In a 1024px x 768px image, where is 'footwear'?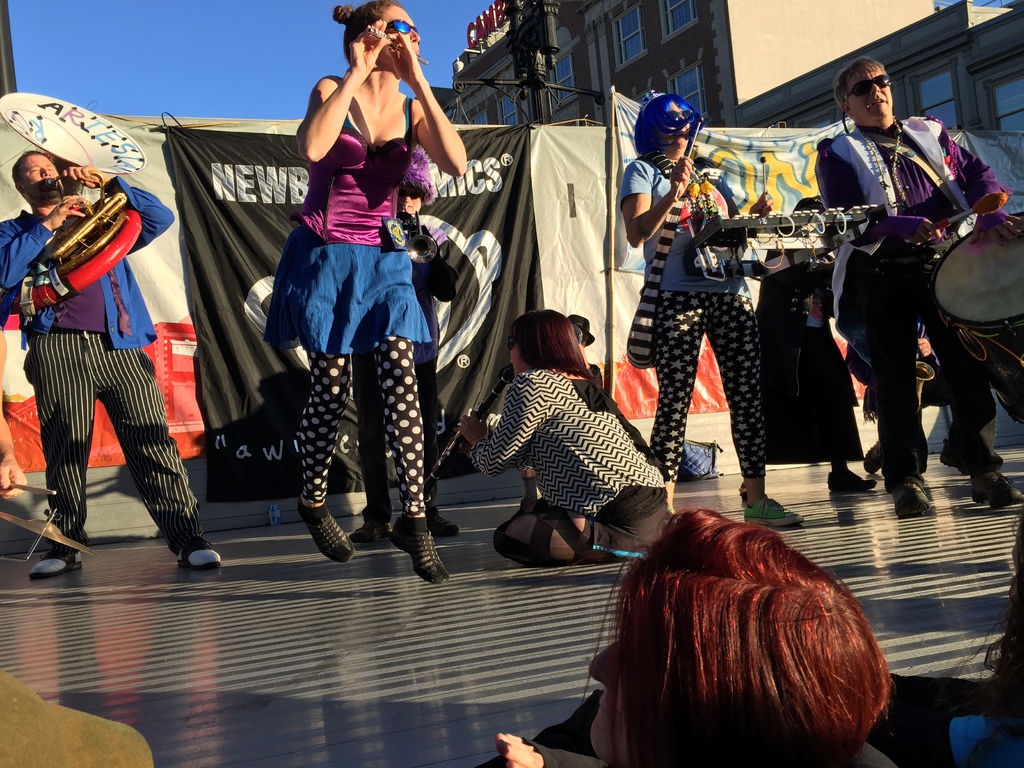
742,492,803,532.
